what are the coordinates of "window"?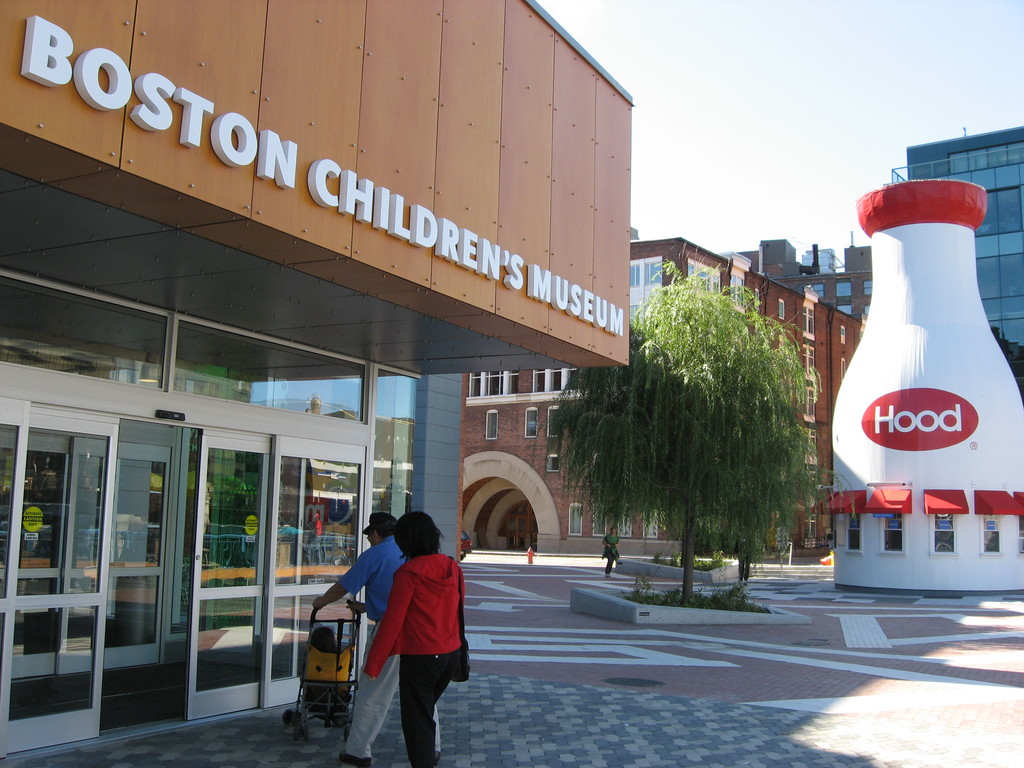
{"x1": 568, "y1": 499, "x2": 586, "y2": 538}.
